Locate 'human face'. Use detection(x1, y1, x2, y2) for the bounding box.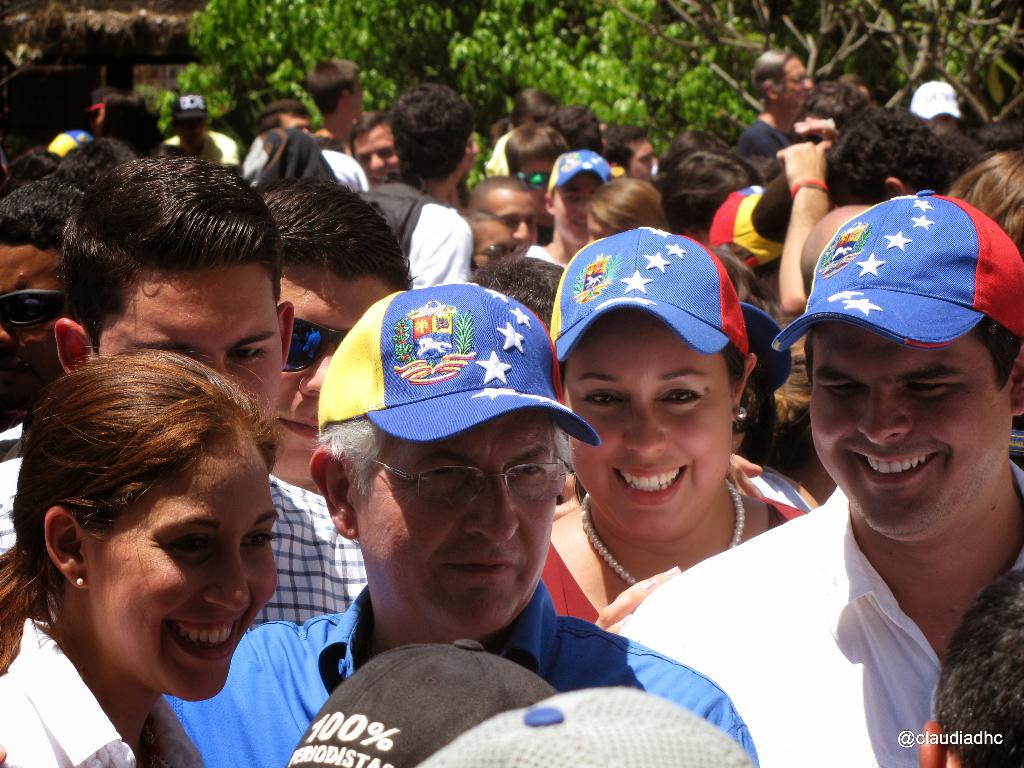
detection(488, 187, 539, 259).
